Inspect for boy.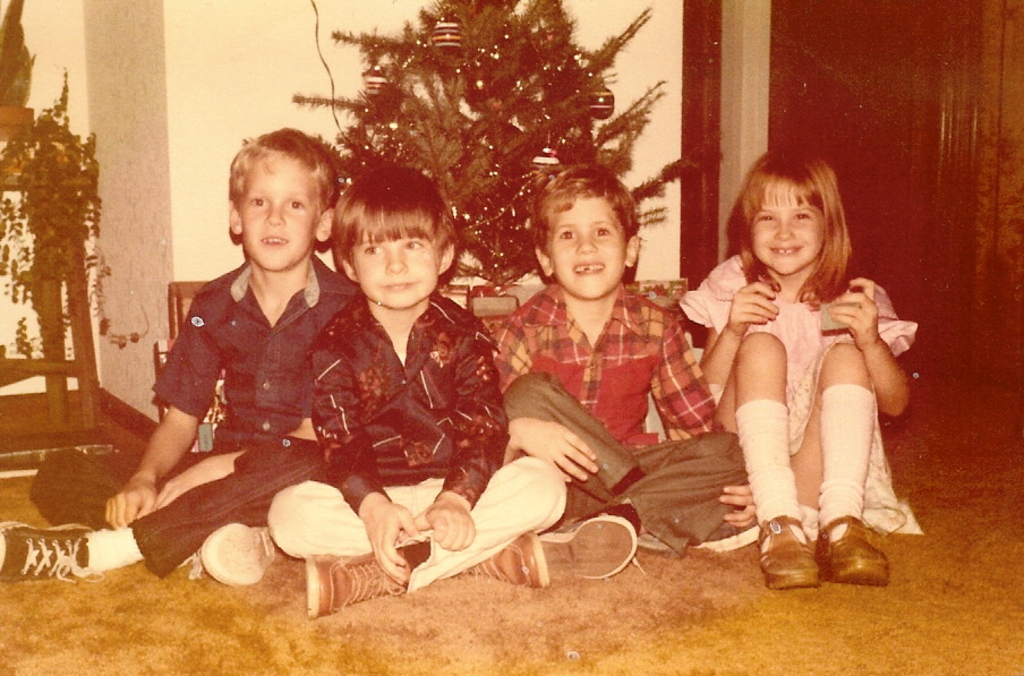
Inspection: BBox(266, 157, 504, 596).
